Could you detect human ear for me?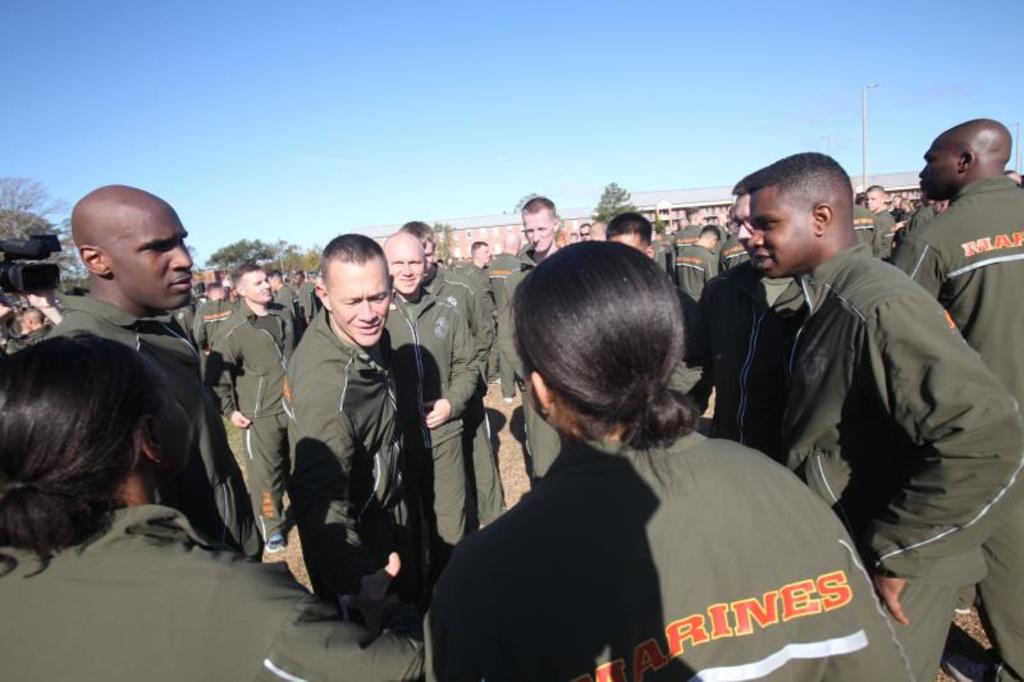
Detection result: x1=138 y1=418 x2=169 y2=464.
